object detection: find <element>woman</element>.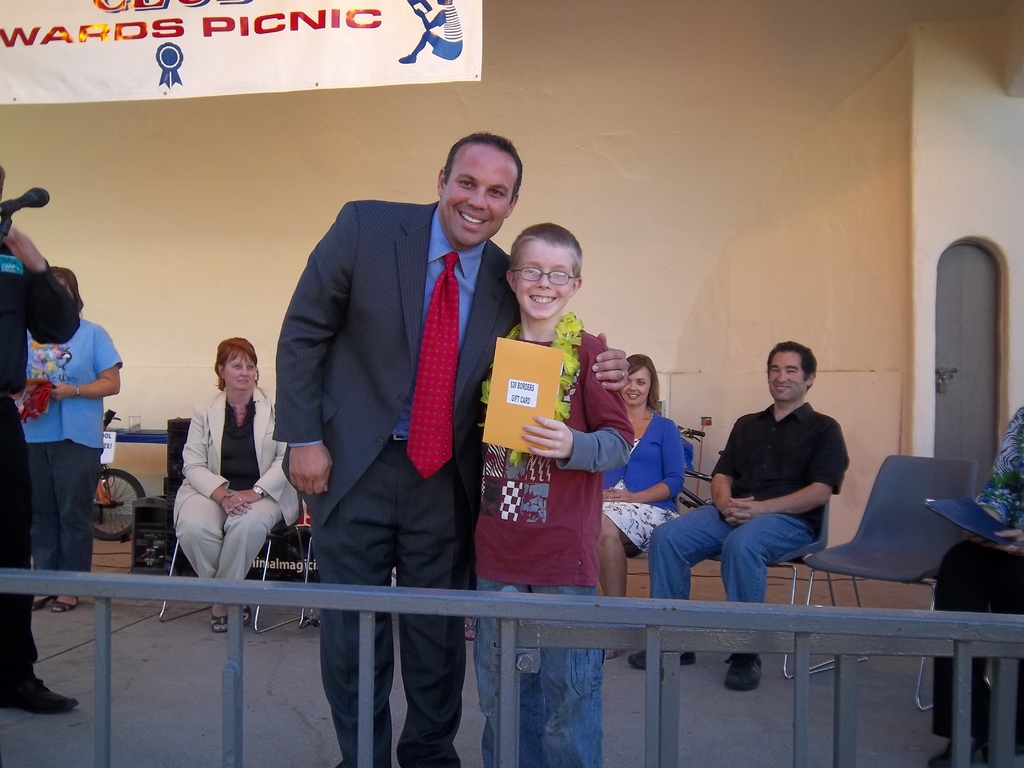
[159,332,281,607].
